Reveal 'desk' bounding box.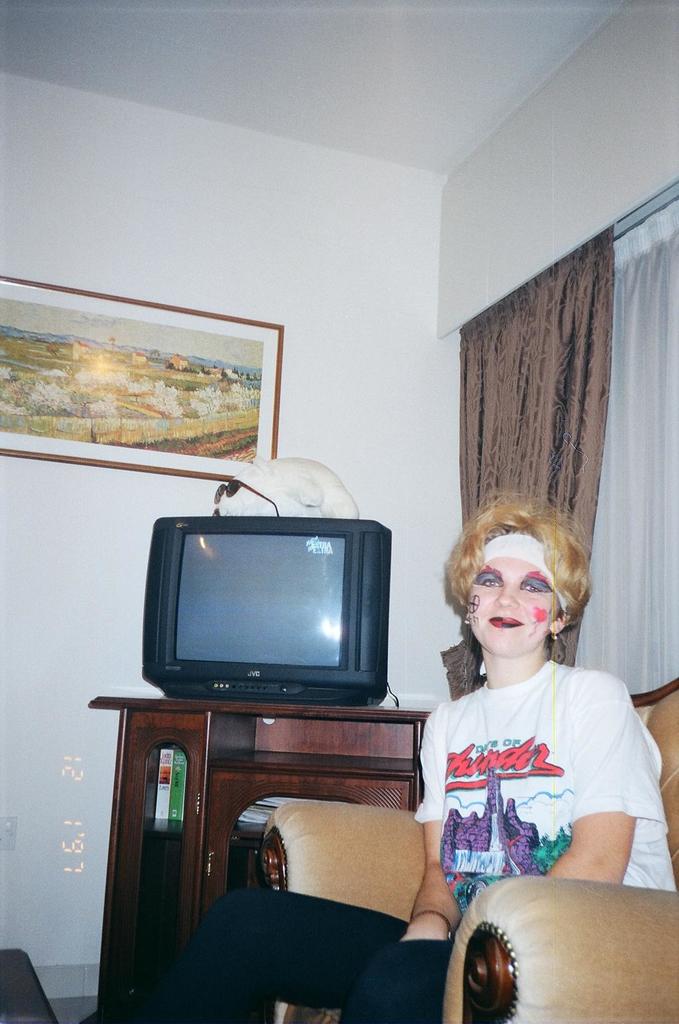
Revealed: bbox=(105, 708, 476, 1018).
